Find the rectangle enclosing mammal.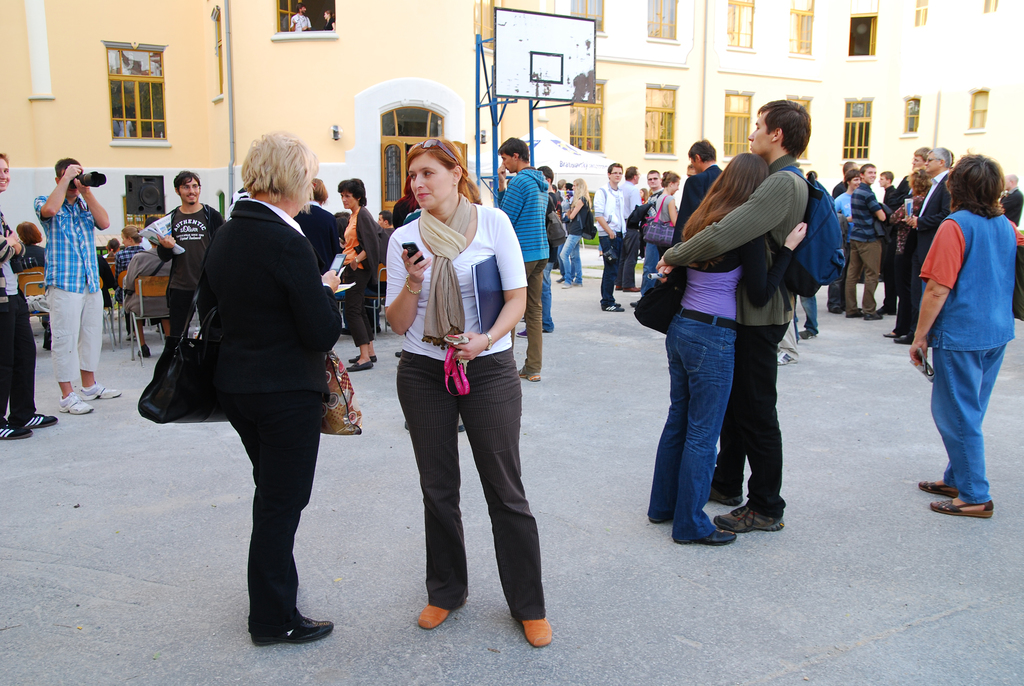
box=[383, 135, 554, 652].
